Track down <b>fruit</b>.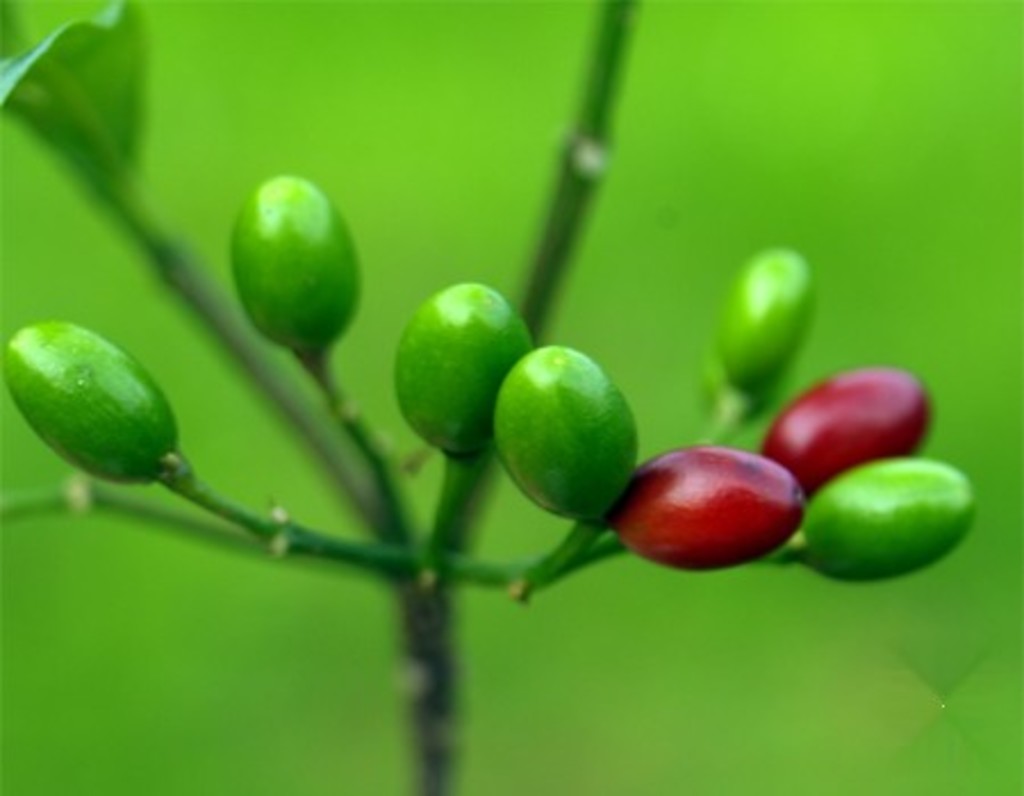
Tracked to 717/246/815/405.
